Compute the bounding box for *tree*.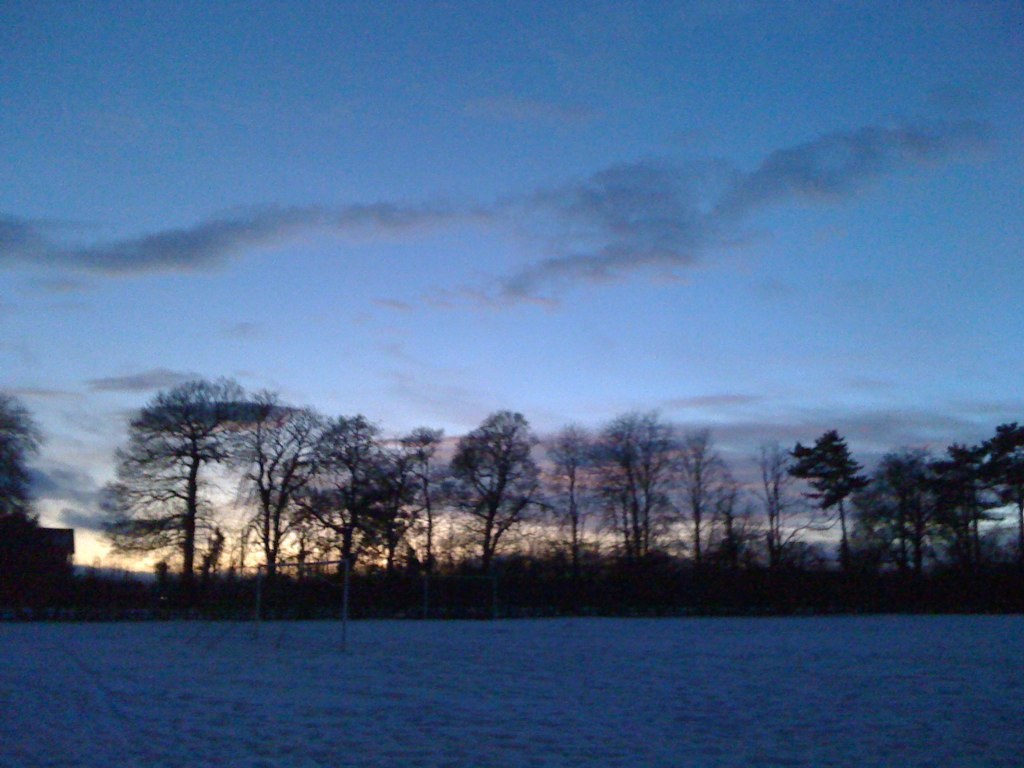
(left=237, top=406, right=320, bottom=583).
